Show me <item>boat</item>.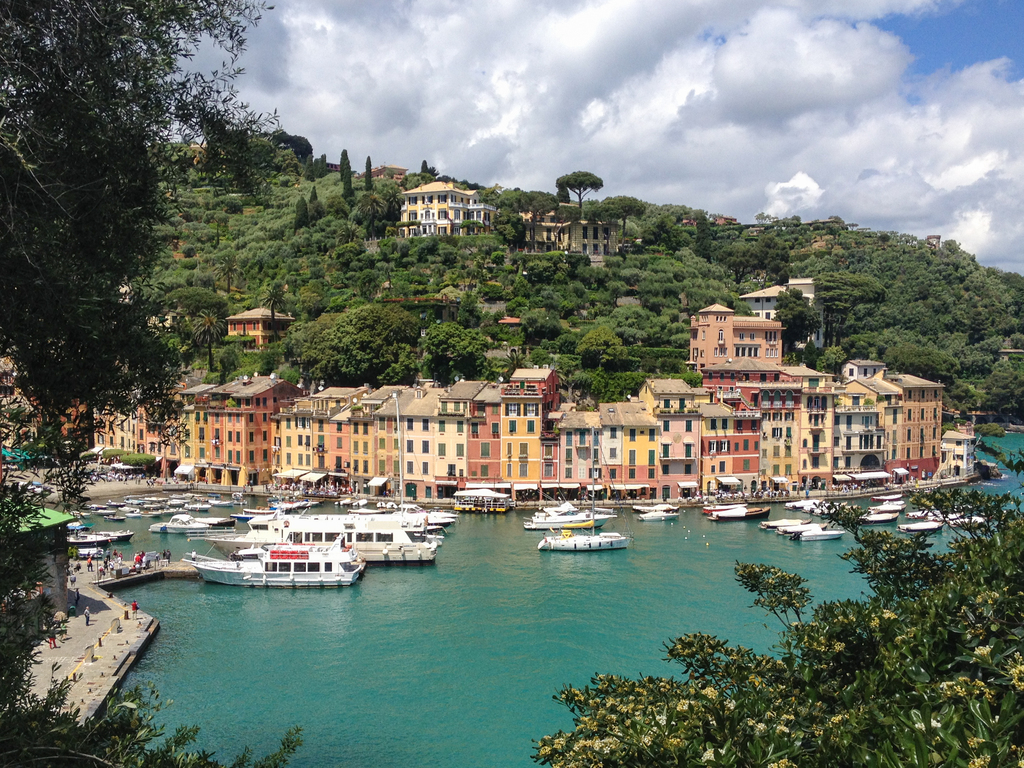
<item>boat</item> is here: rect(902, 505, 939, 521).
